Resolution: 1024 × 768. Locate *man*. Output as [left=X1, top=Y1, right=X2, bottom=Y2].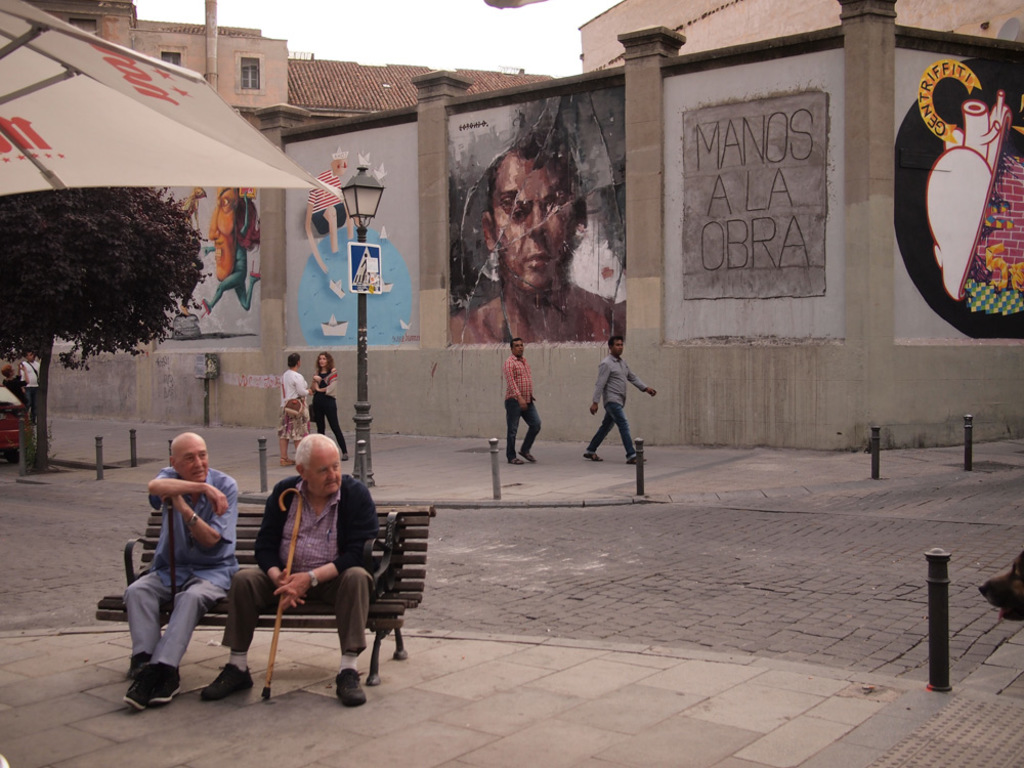
[left=200, top=435, right=379, bottom=708].
